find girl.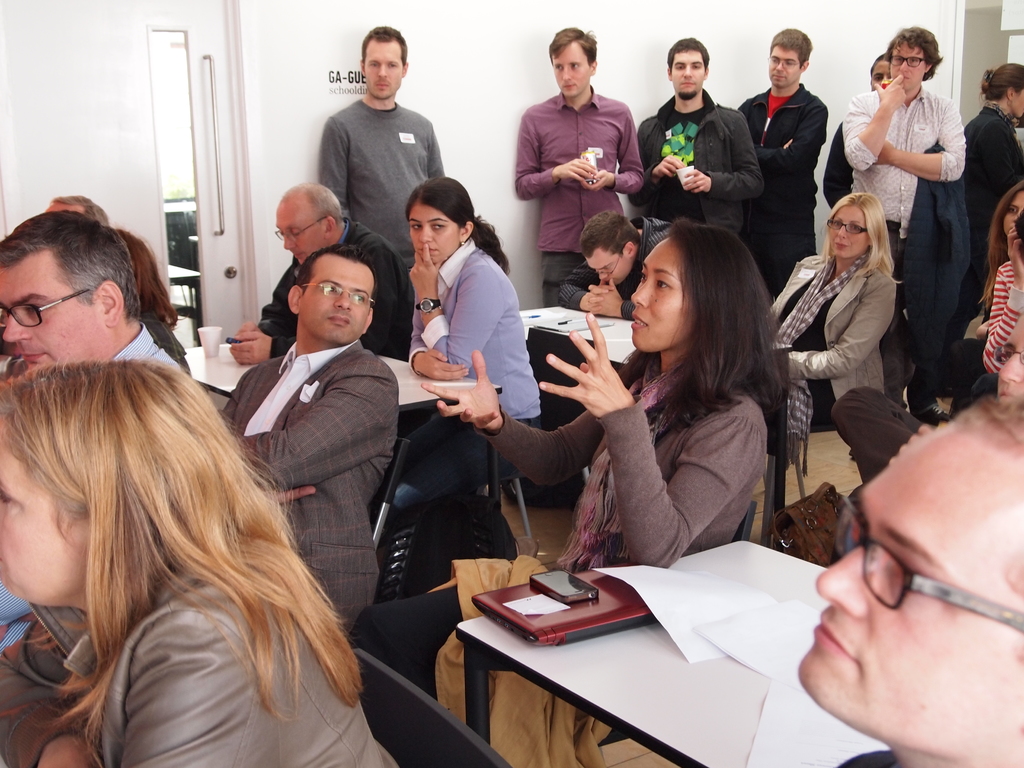
{"left": 406, "top": 173, "right": 545, "bottom": 554}.
